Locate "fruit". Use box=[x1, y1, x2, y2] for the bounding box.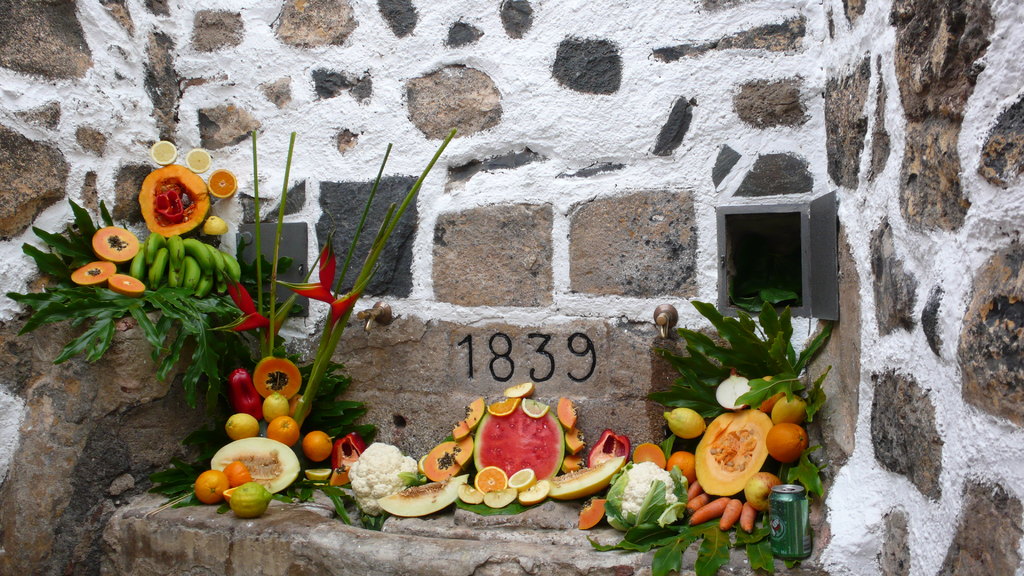
box=[766, 419, 808, 466].
